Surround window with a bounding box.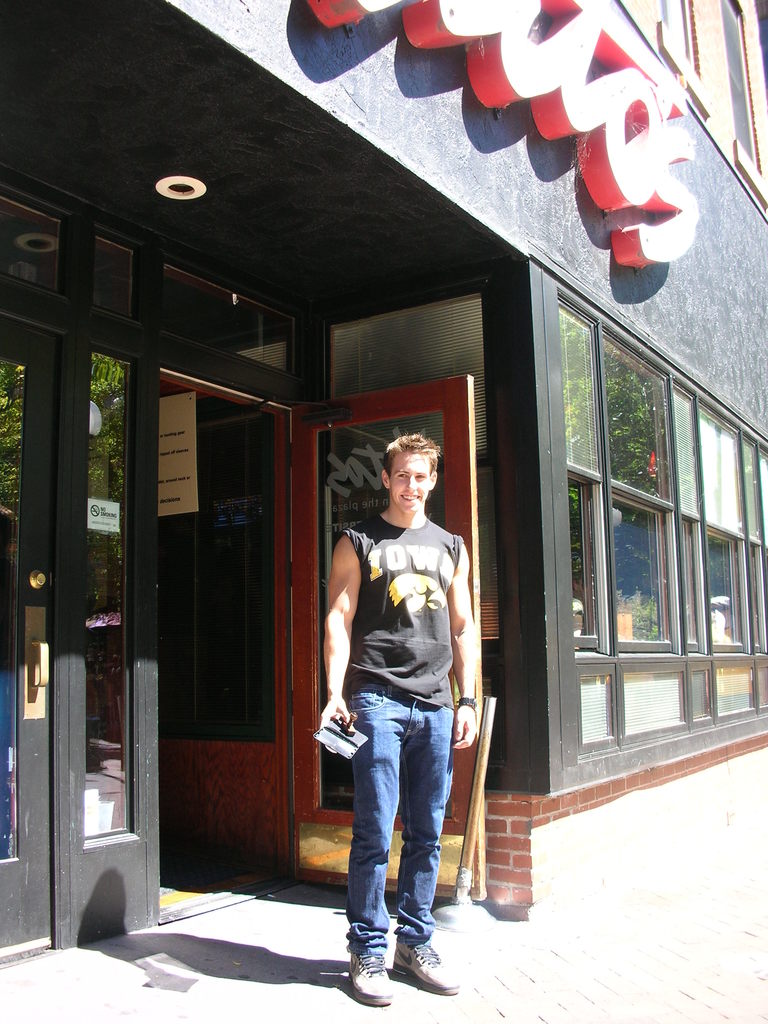
612:493:668:650.
